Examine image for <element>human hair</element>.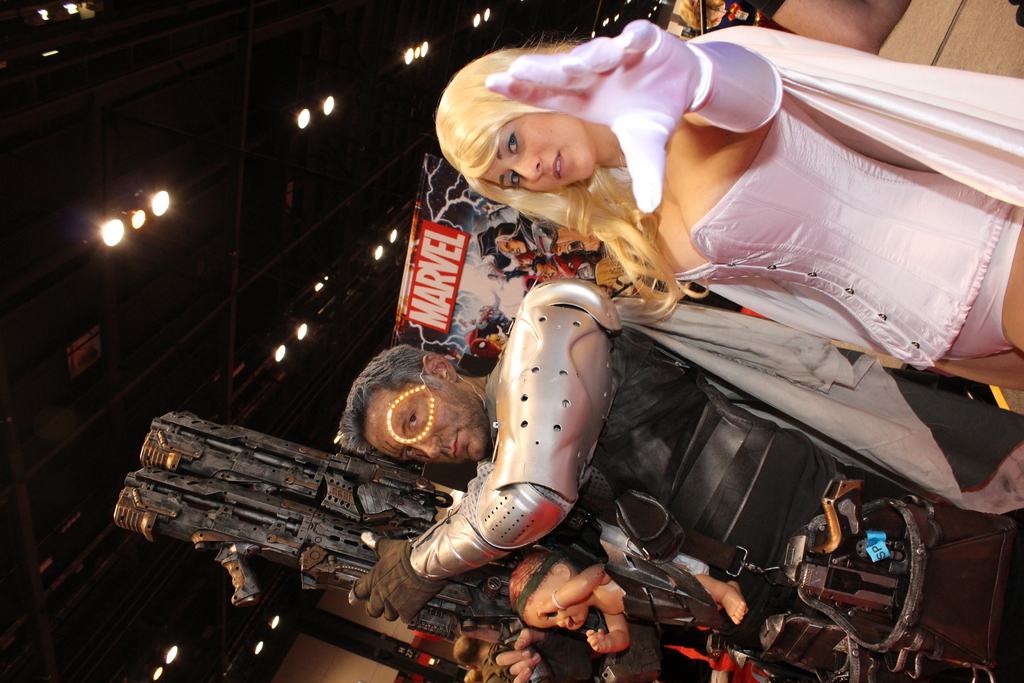
Examination result: (left=335, top=343, right=467, bottom=462).
